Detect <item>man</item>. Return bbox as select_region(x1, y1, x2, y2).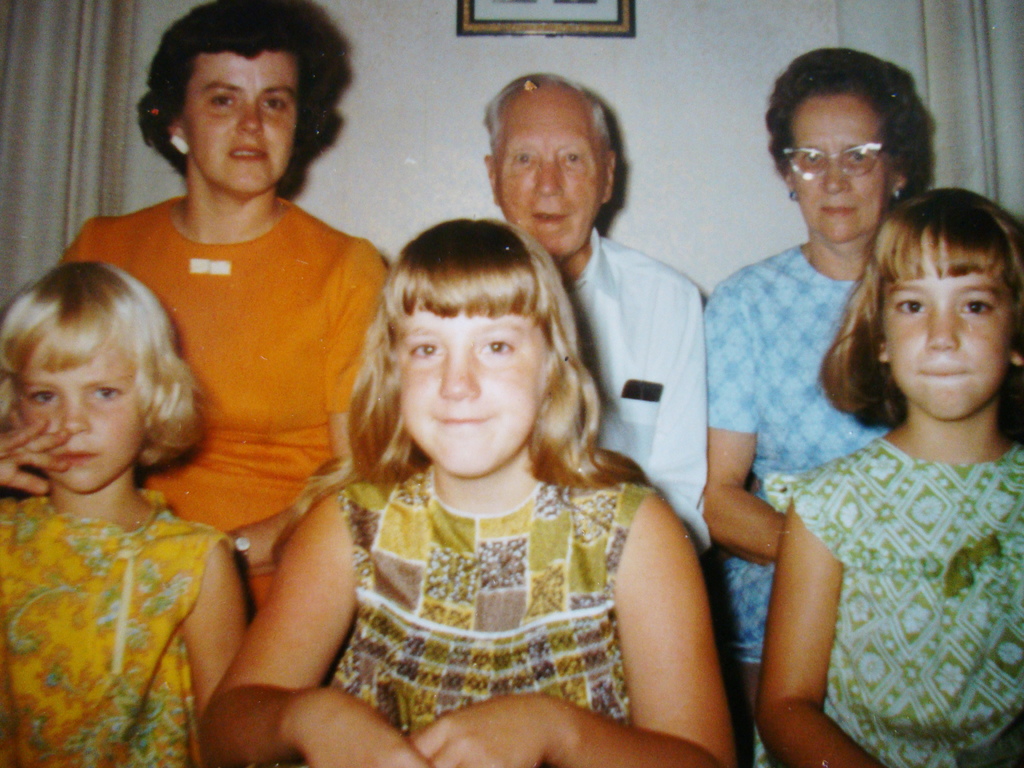
select_region(480, 68, 704, 561).
